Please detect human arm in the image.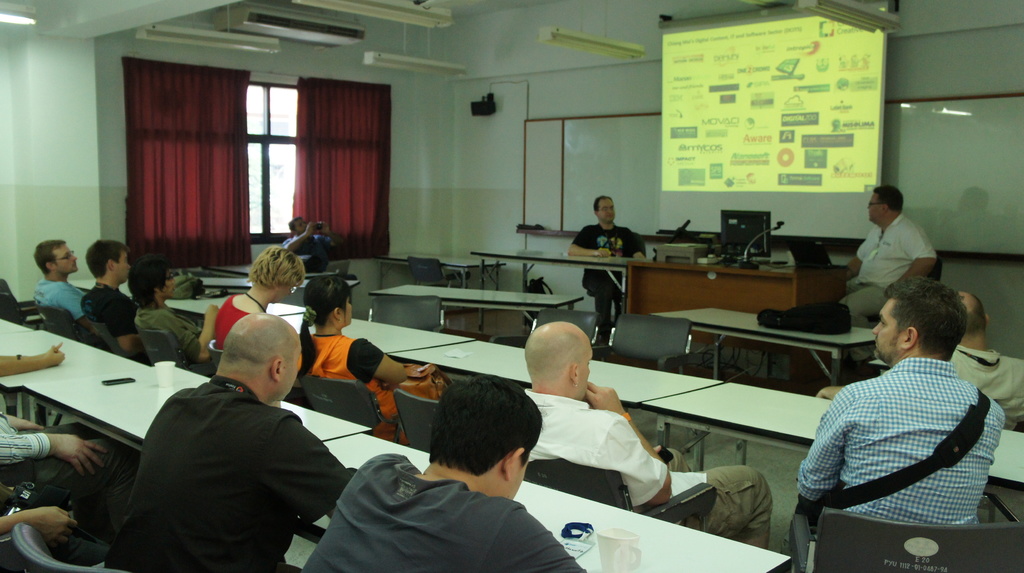
x1=621, y1=227, x2=646, y2=262.
